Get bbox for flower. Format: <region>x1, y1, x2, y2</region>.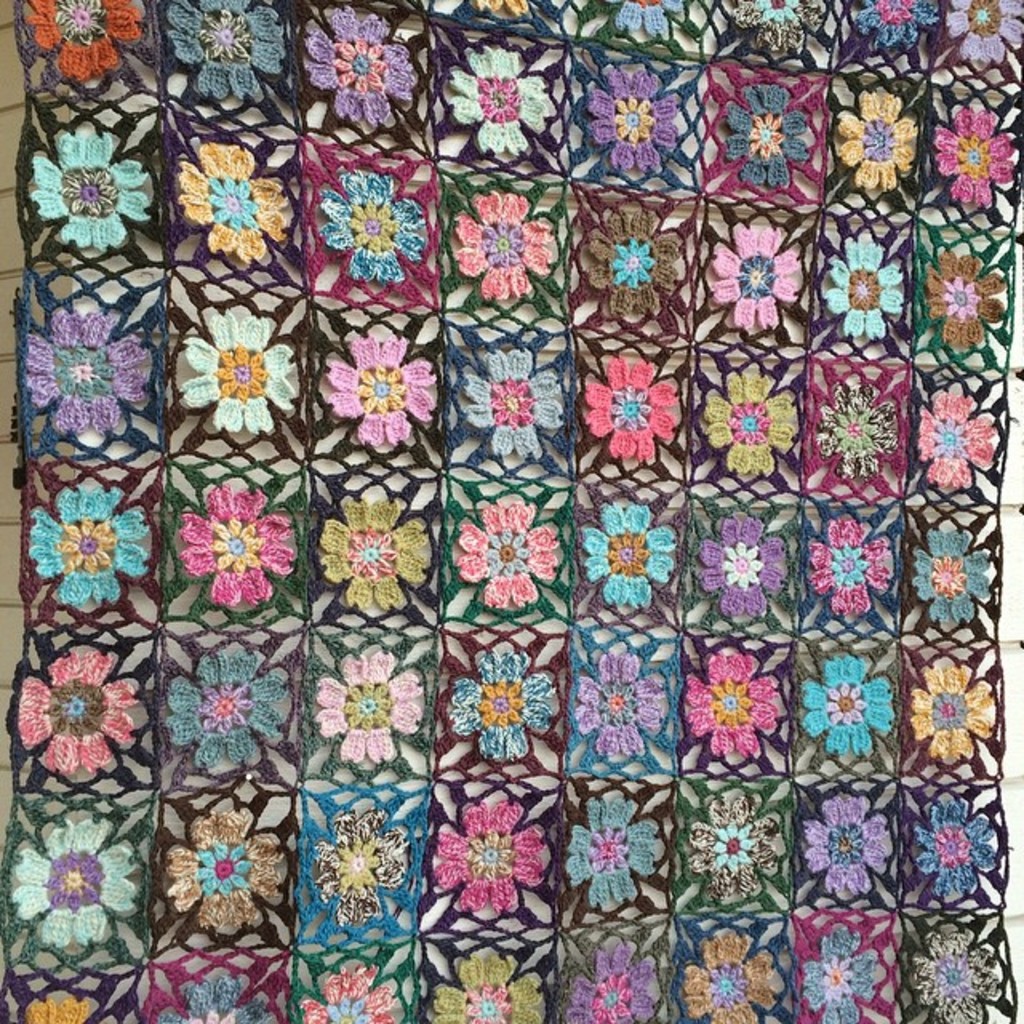
<region>682, 790, 774, 896</region>.
